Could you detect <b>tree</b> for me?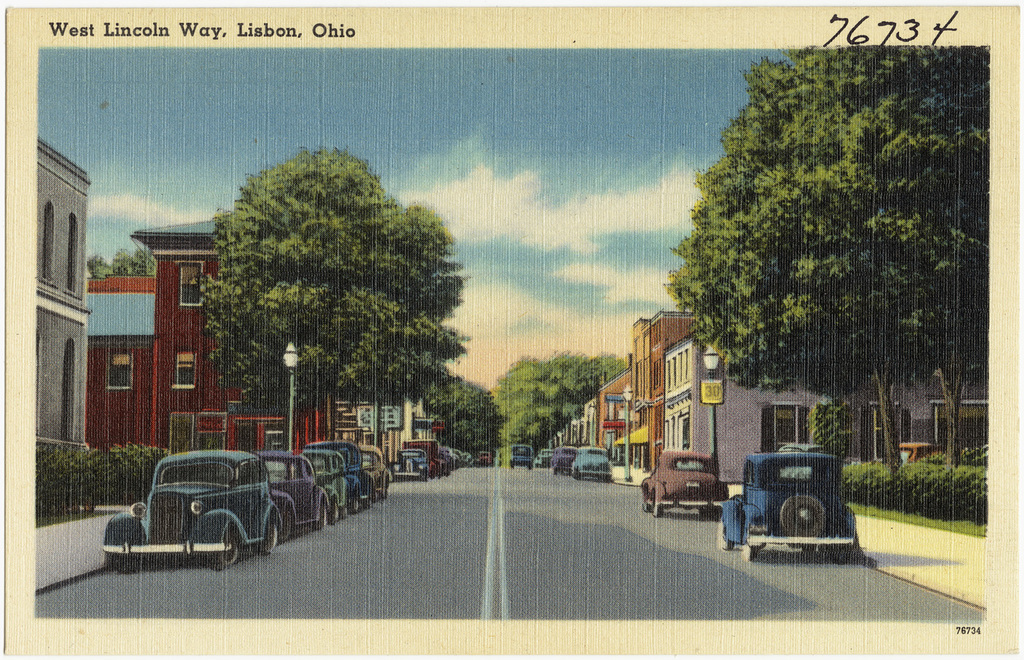
Detection result: left=495, top=351, right=617, bottom=453.
